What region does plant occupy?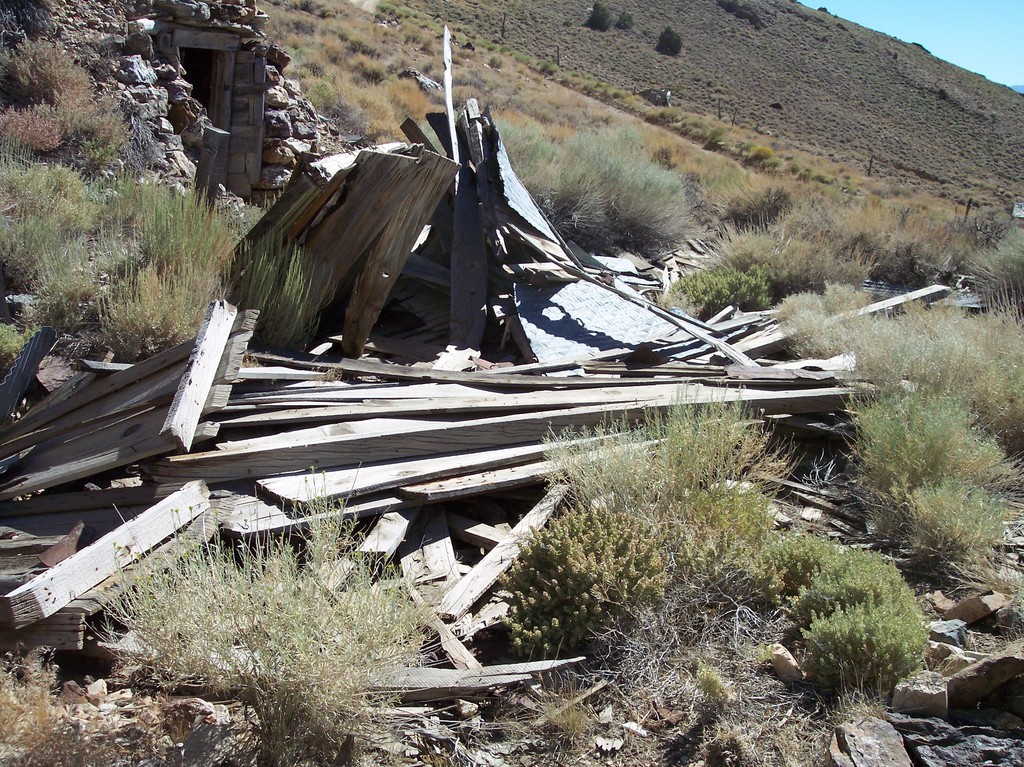
BBox(759, 531, 936, 702).
